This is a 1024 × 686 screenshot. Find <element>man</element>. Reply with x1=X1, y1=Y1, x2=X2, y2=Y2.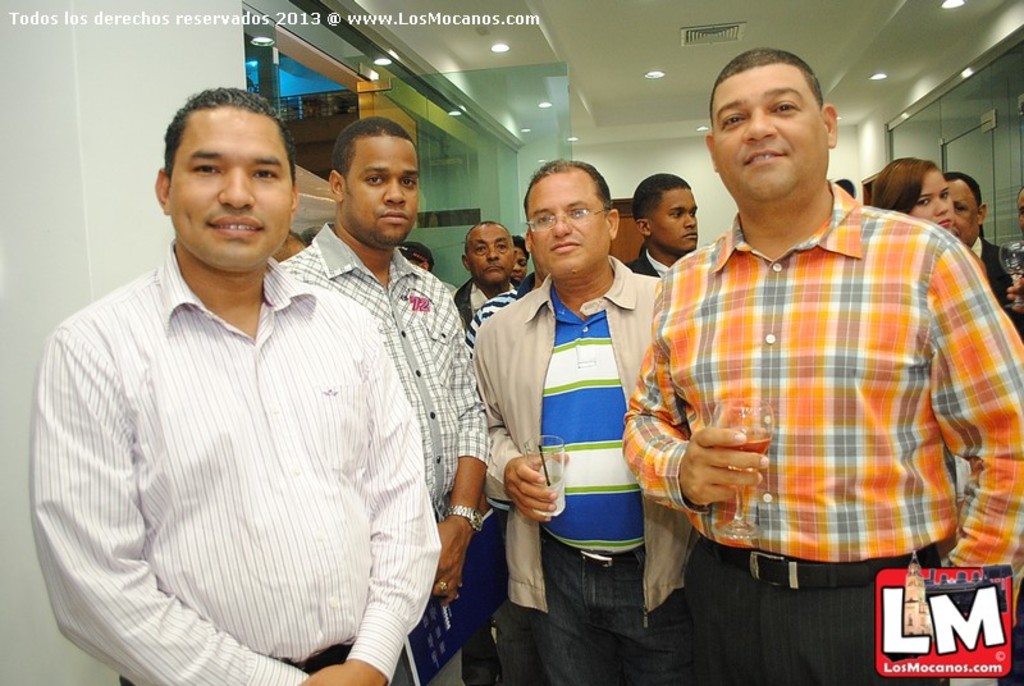
x1=632, y1=172, x2=700, y2=275.
